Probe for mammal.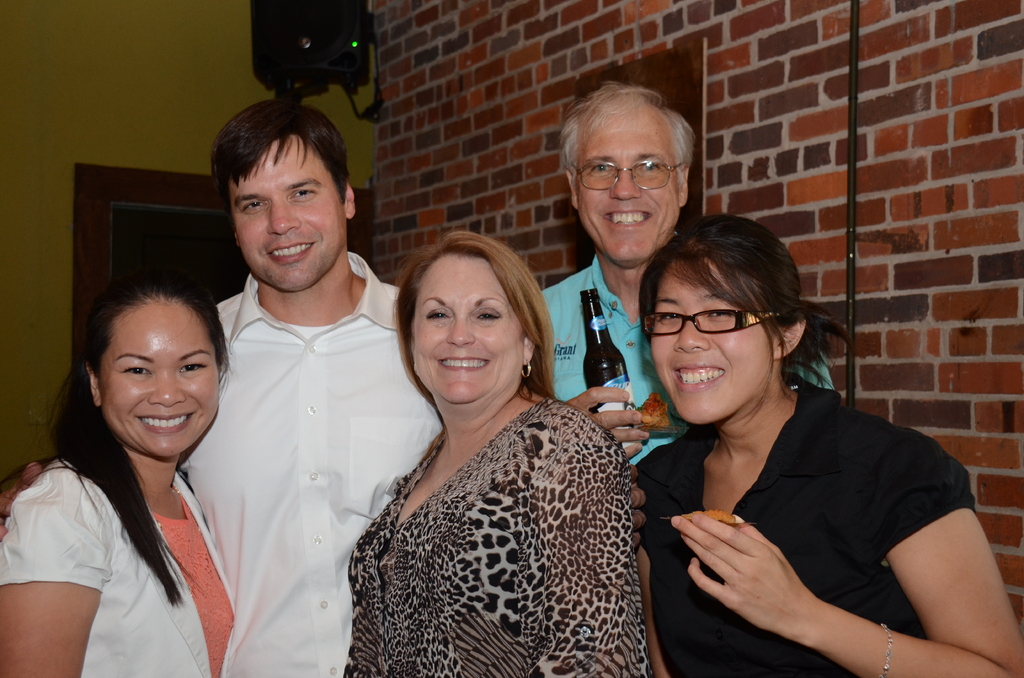
Probe result: crop(0, 100, 442, 677).
